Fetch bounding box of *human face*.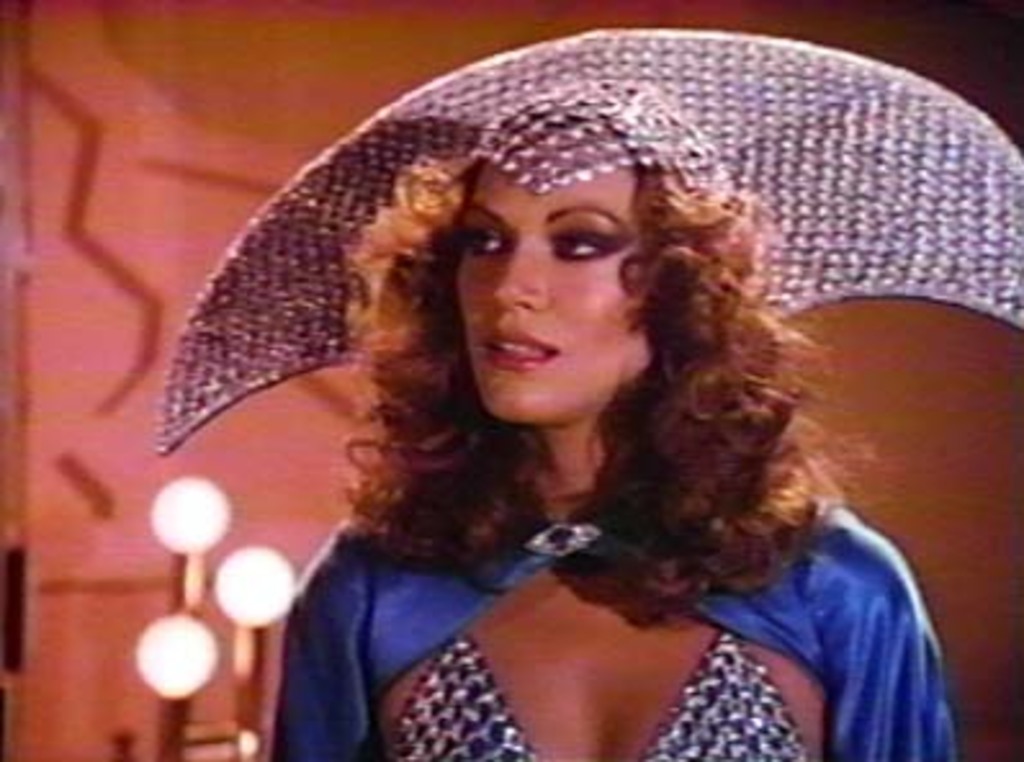
Bbox: 458, 160, 659, 427.
